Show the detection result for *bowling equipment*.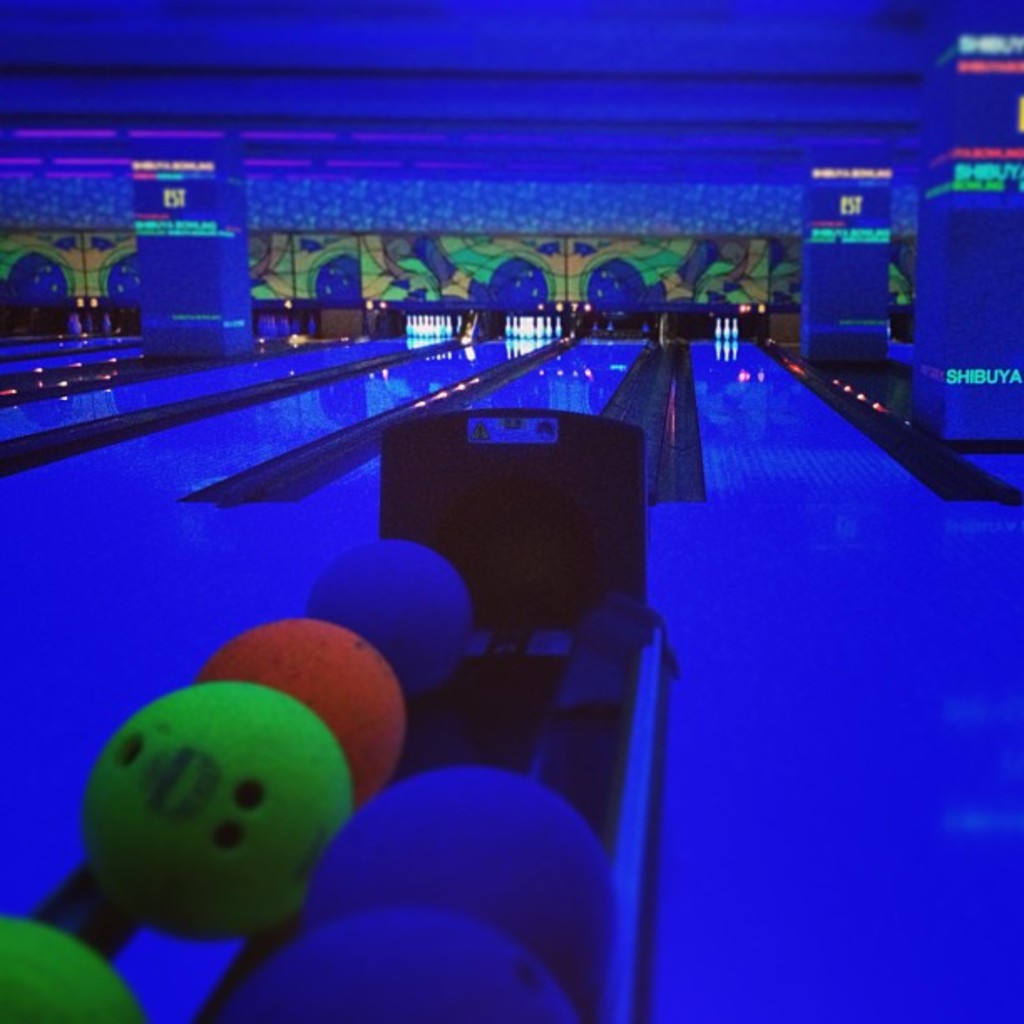
select_region(0, 412, 679, 1022).
